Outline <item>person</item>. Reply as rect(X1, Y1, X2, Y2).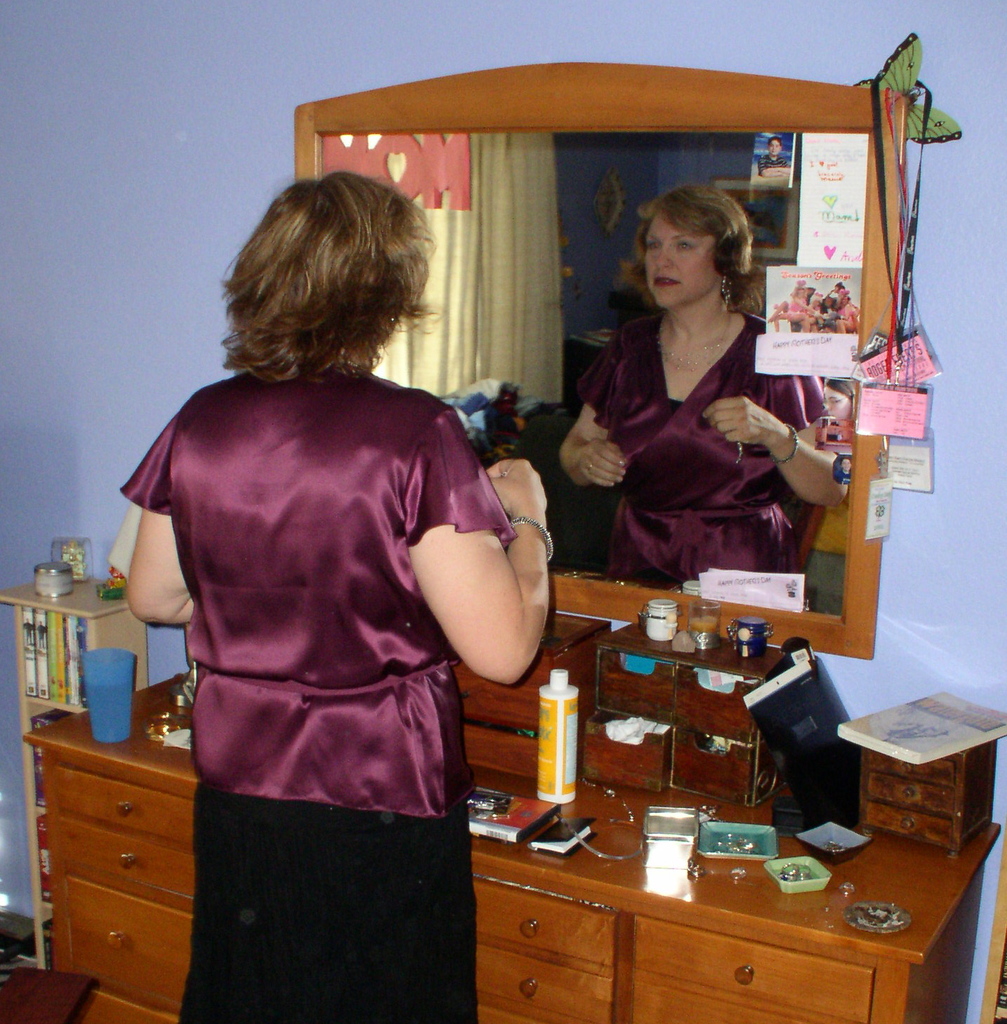
rect(127, 155, 549, 1013).
